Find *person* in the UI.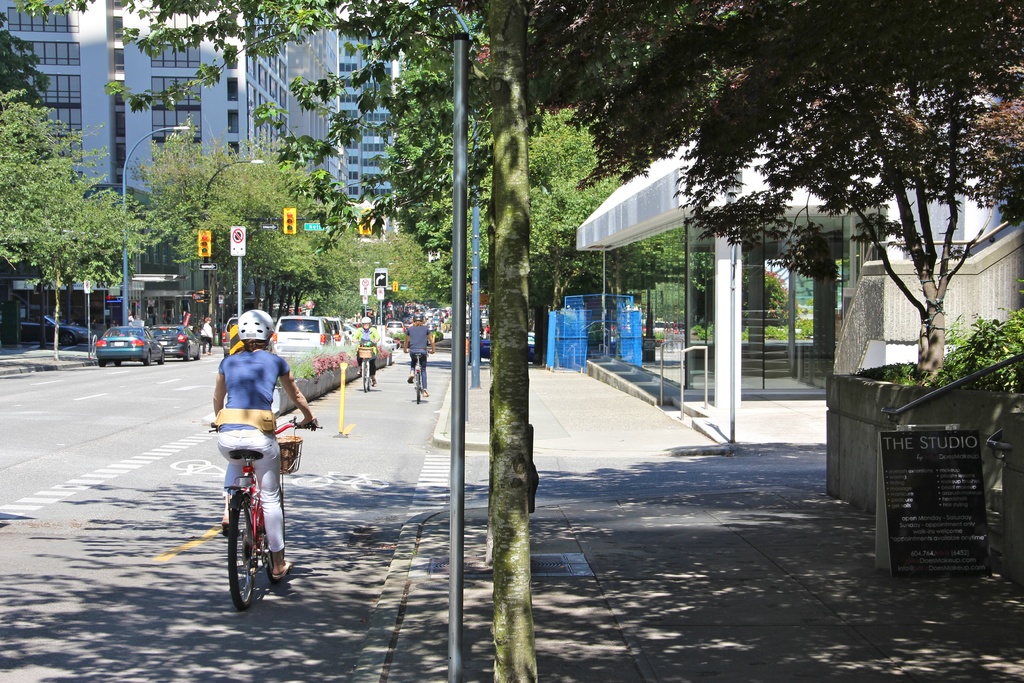
UI element at pyautogui.locateOnScreen(207, 322, 291, 584).
